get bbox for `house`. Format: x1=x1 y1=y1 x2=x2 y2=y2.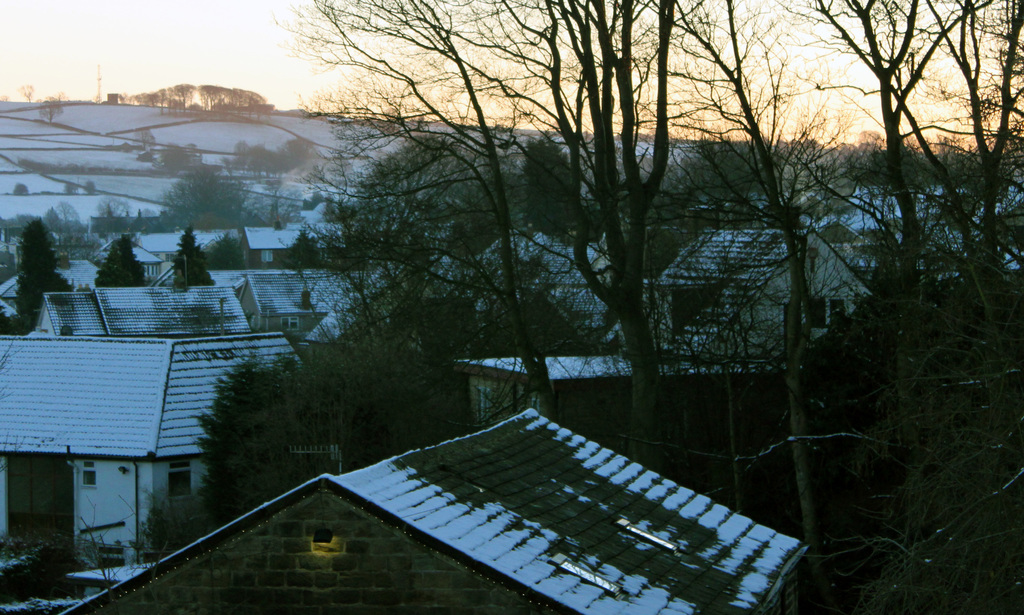
x1=61 y1=409 x2=810 y2=614.
